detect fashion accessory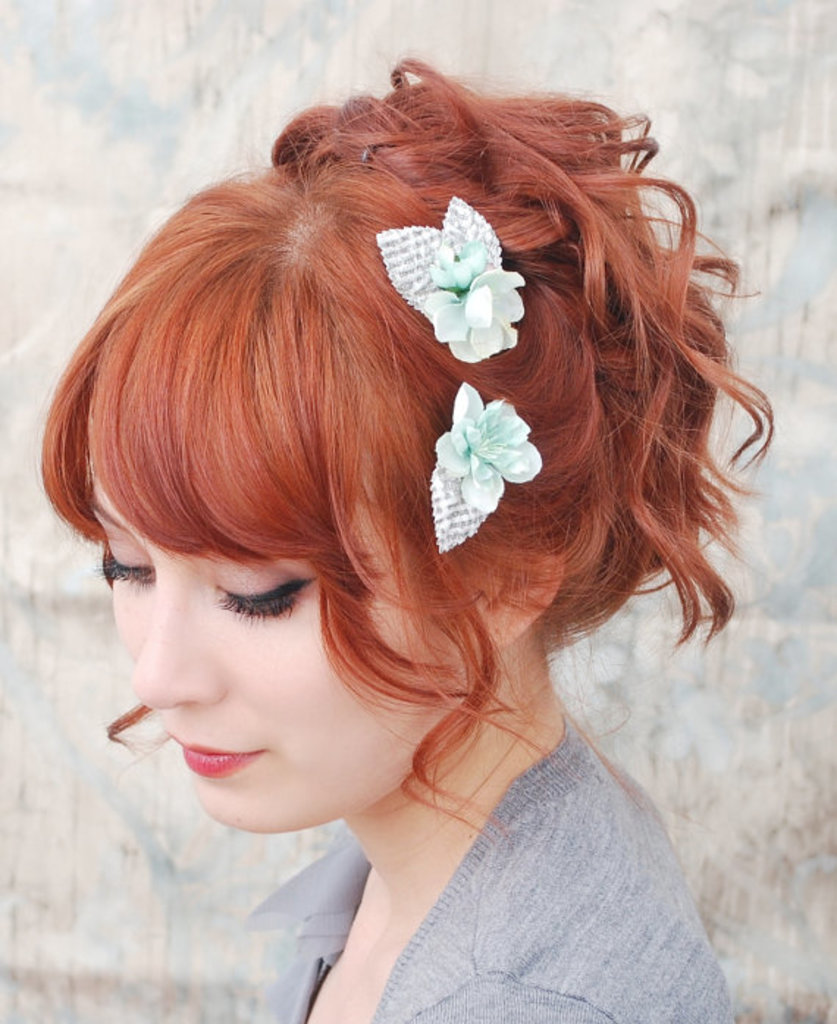
BBox(427, 382, 548, 557)
